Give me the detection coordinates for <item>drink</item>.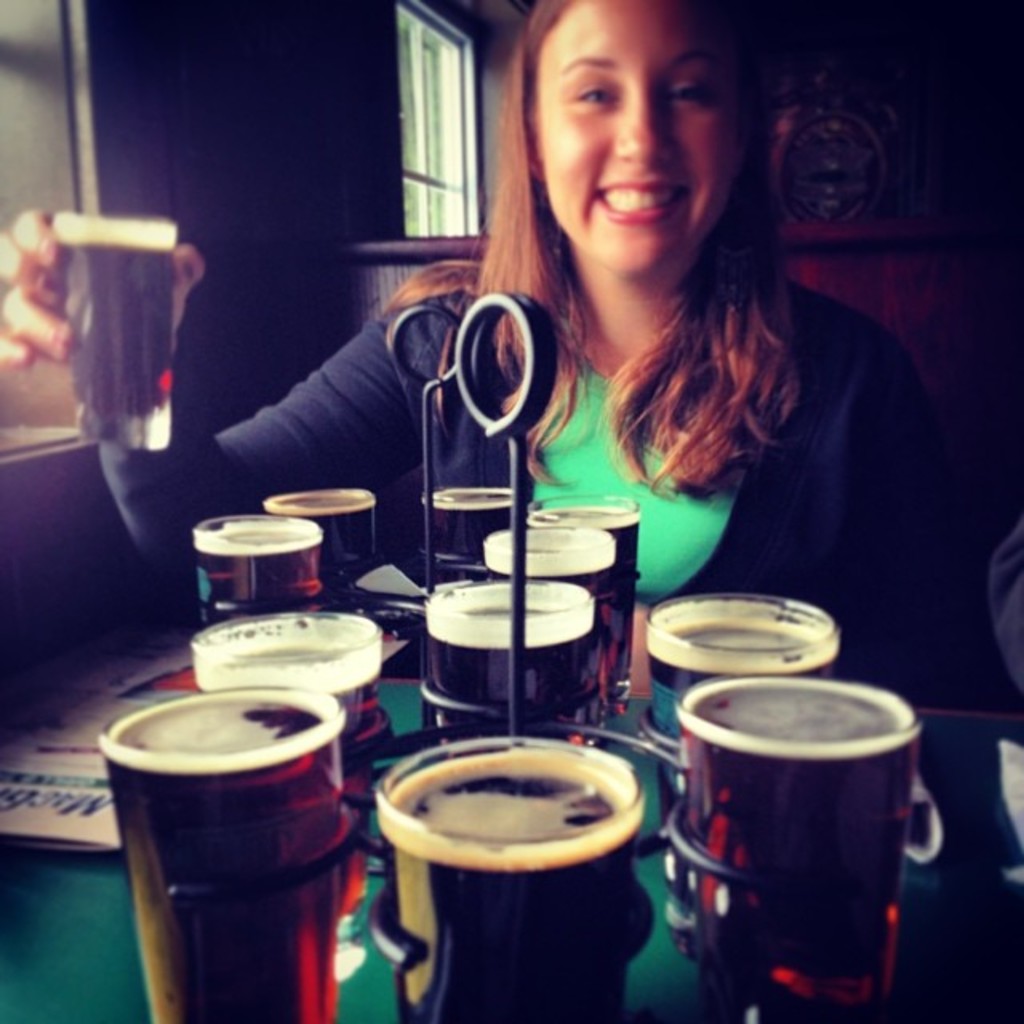
<box>269,504,366,590</box>.
